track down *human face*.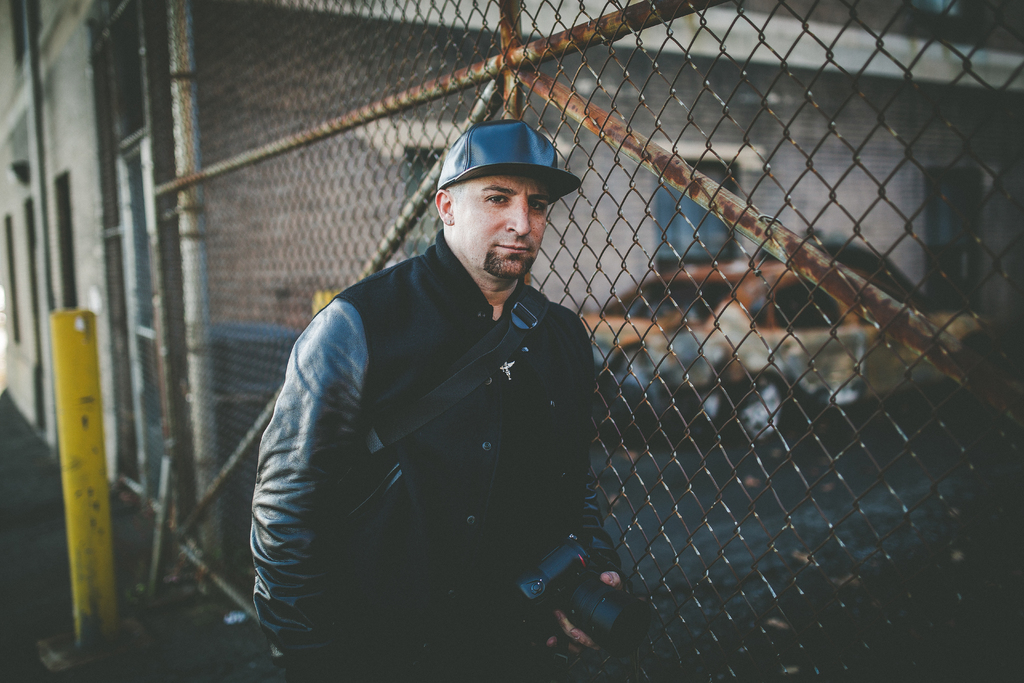
Tracked to {"left": 453, "top": 178, "right": 554, "bottom": 277}.
